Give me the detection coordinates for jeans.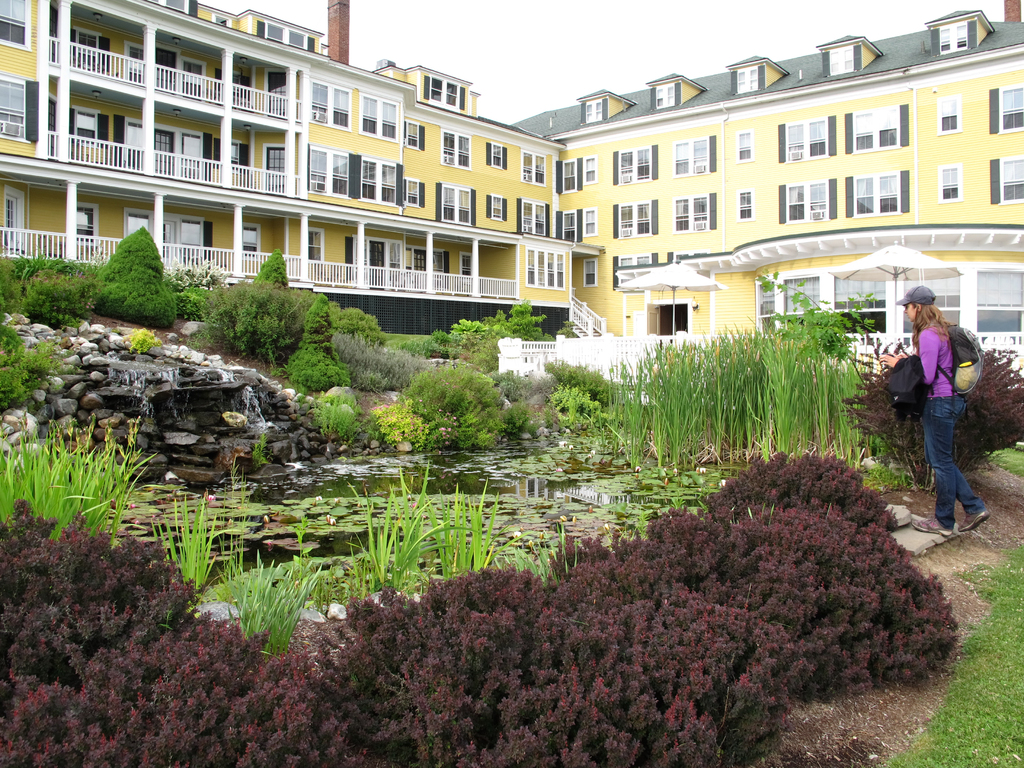
crop(920, 400, 991, 534).
